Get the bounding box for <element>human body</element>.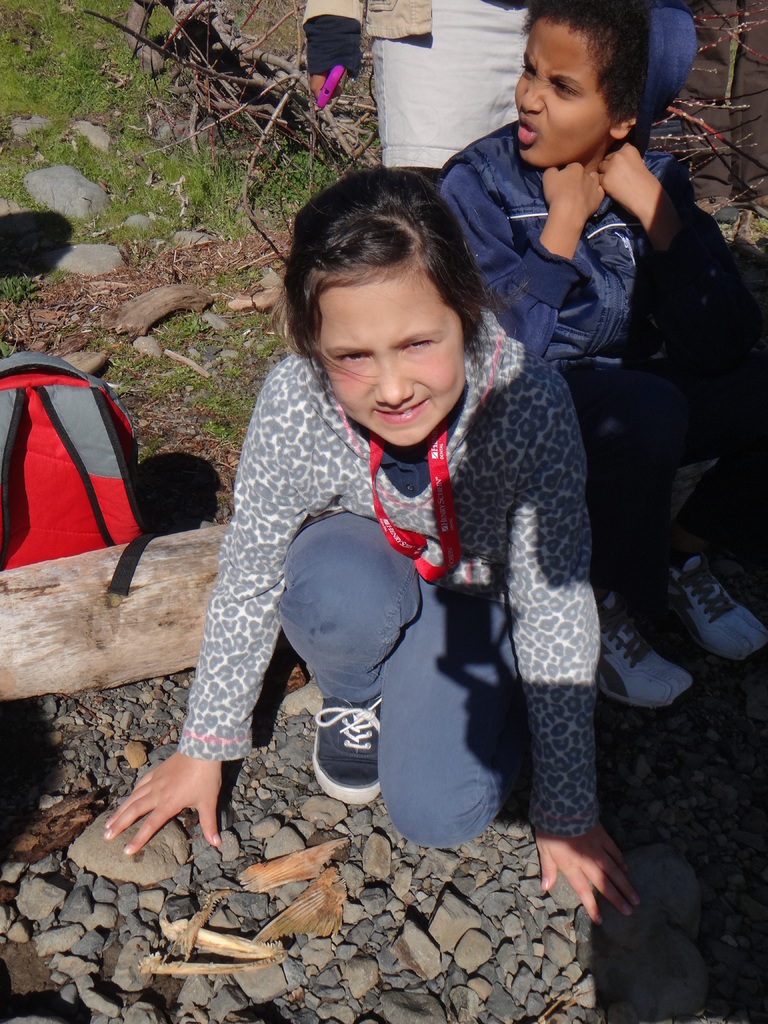
box=[163, 84, 630, 887].
